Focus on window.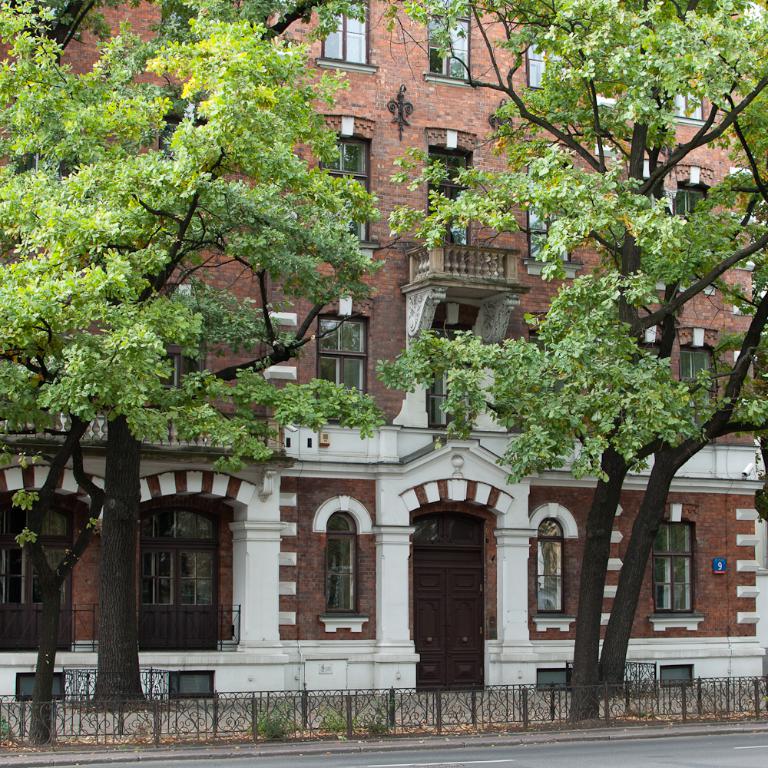
Focused at bbox(525, 43, 551, 91).
